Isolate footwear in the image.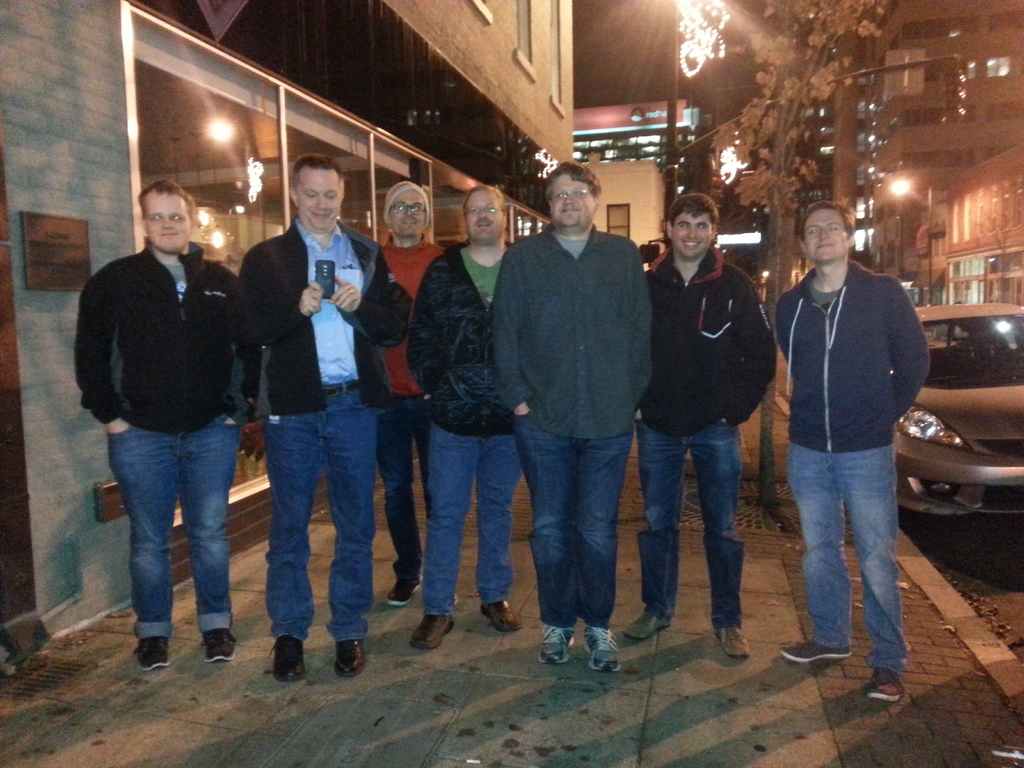
Isolated region: <region>387, 571, 424, 607</region>.
